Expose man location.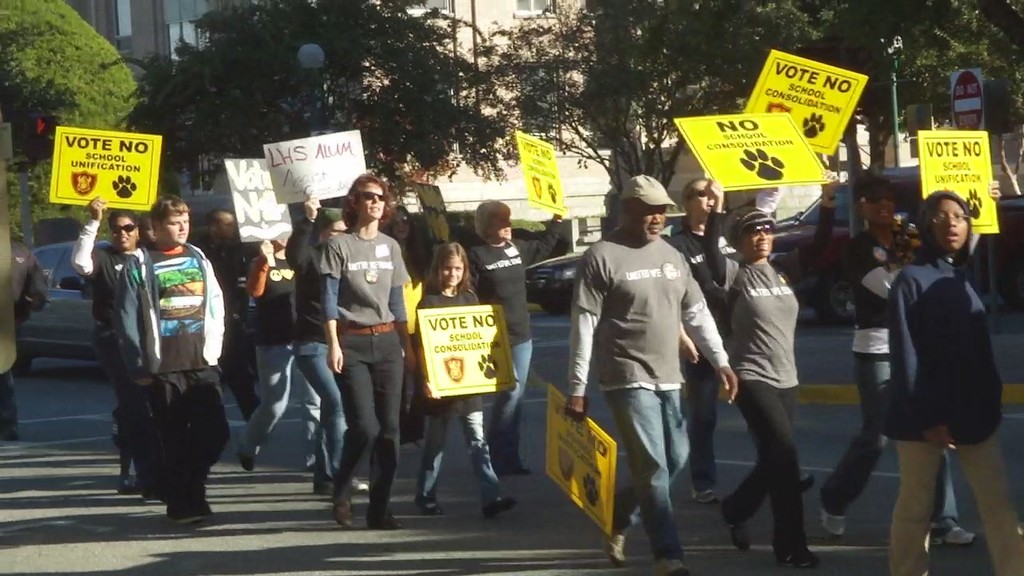
Exposed at box=[67, 188, 154, 490].
